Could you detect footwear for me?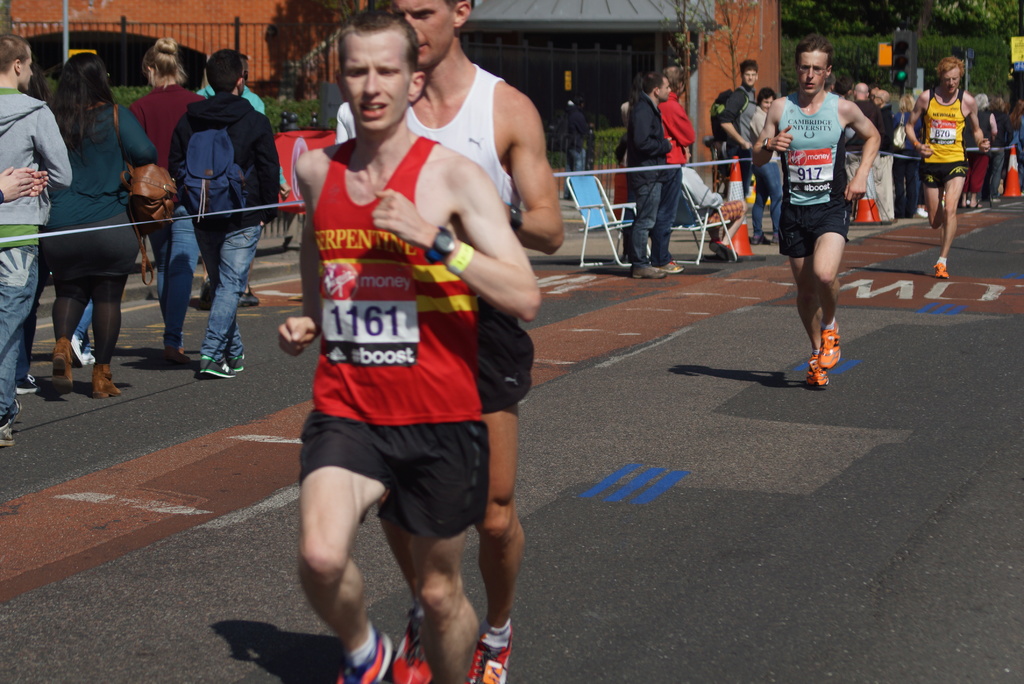
Detection result: (392, 619, 435, 683).
